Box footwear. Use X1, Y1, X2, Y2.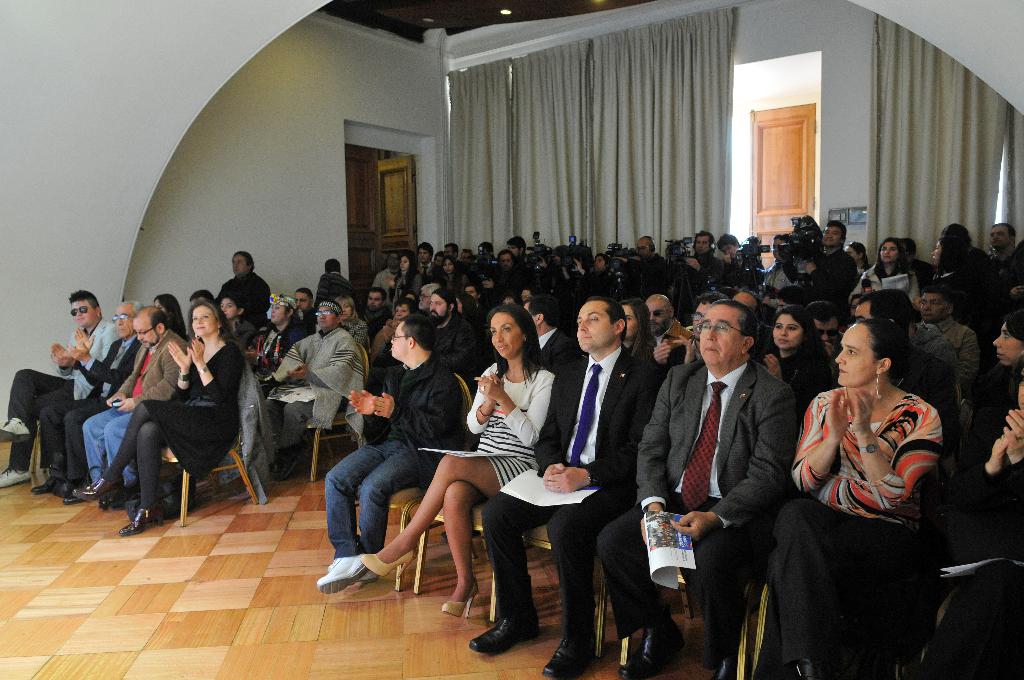
328, 560, 376, 587.
